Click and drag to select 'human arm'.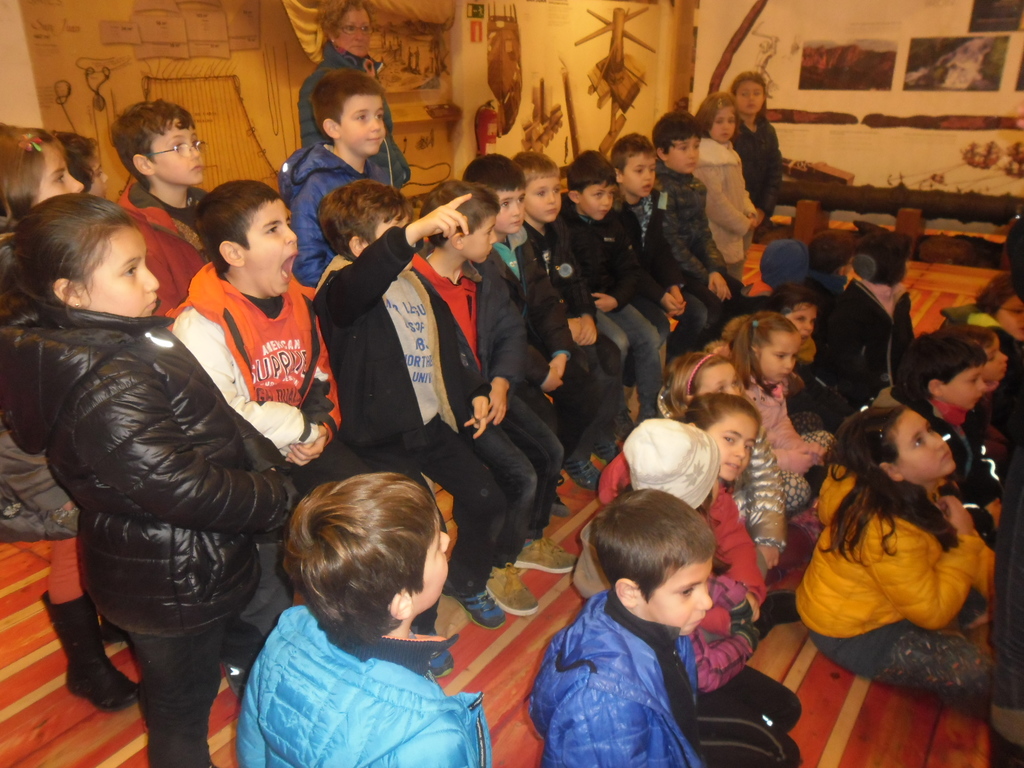
Selection: {"x1": 627, "y1": 228, "x2": 676, "y2": 308}.
